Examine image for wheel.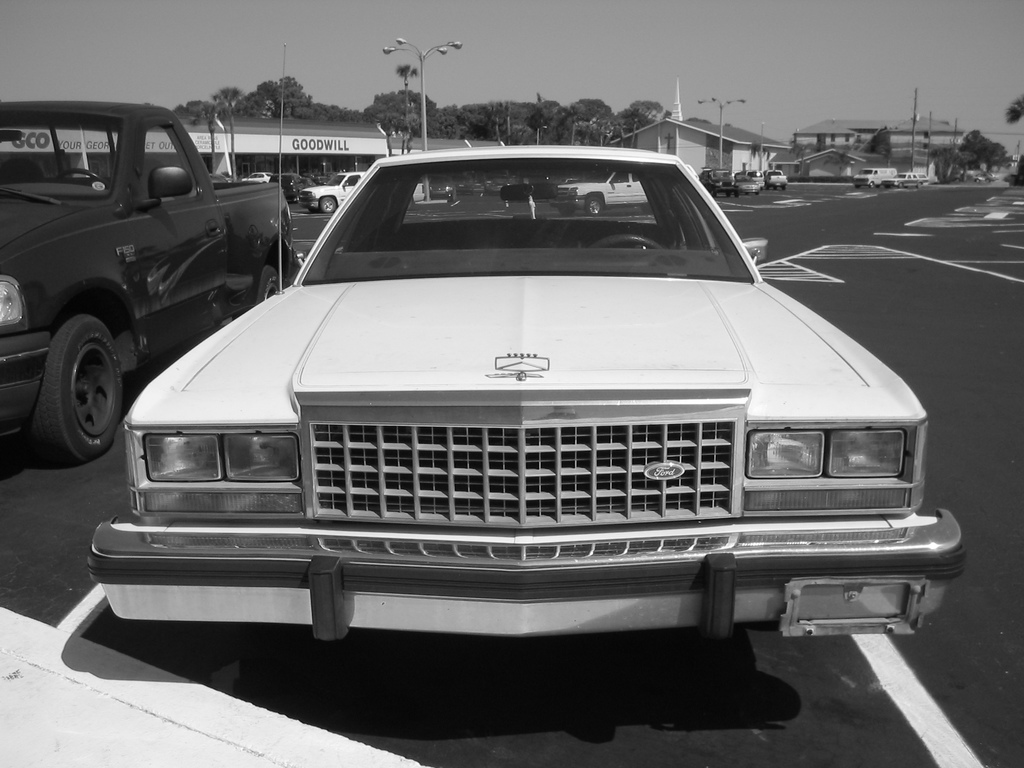
Examination result: [586,196,603,216].
